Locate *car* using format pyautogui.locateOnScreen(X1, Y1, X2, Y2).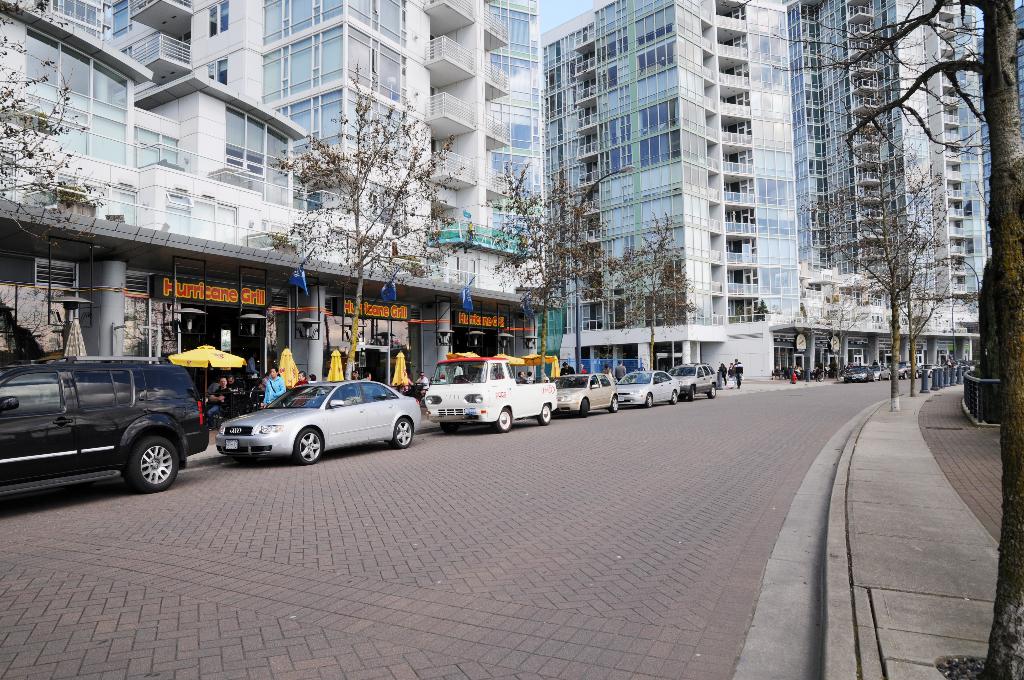
pyautogui.locateOnScreen(551, 372, 619, 418).
